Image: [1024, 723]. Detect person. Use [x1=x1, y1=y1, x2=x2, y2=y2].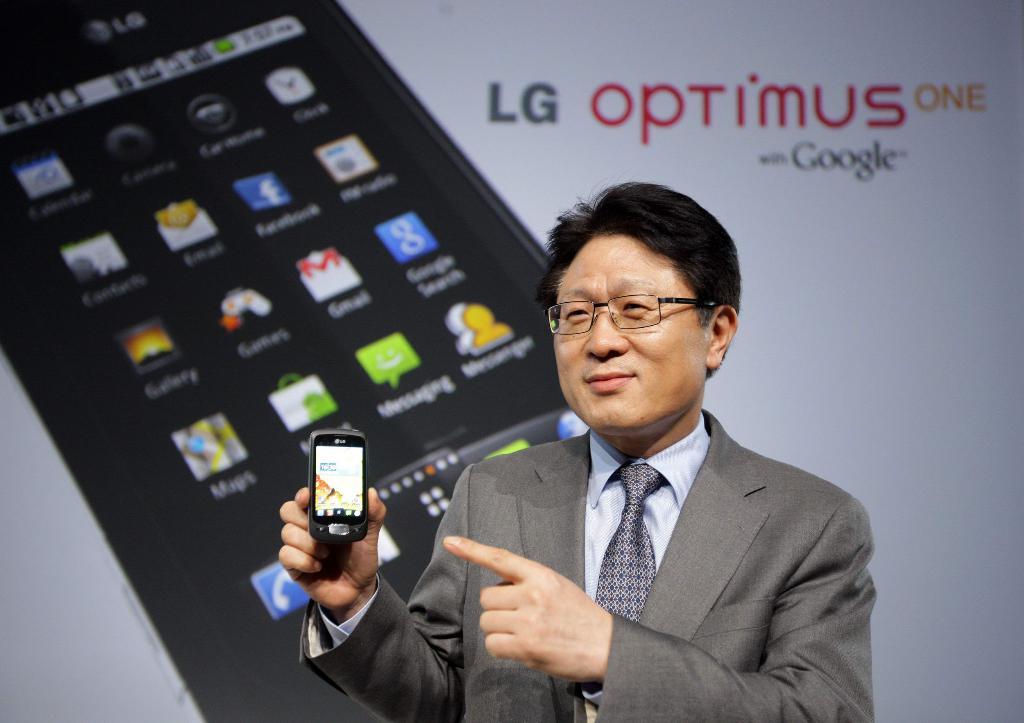
[x1=275, y1=179, x2=877, y2=722].
